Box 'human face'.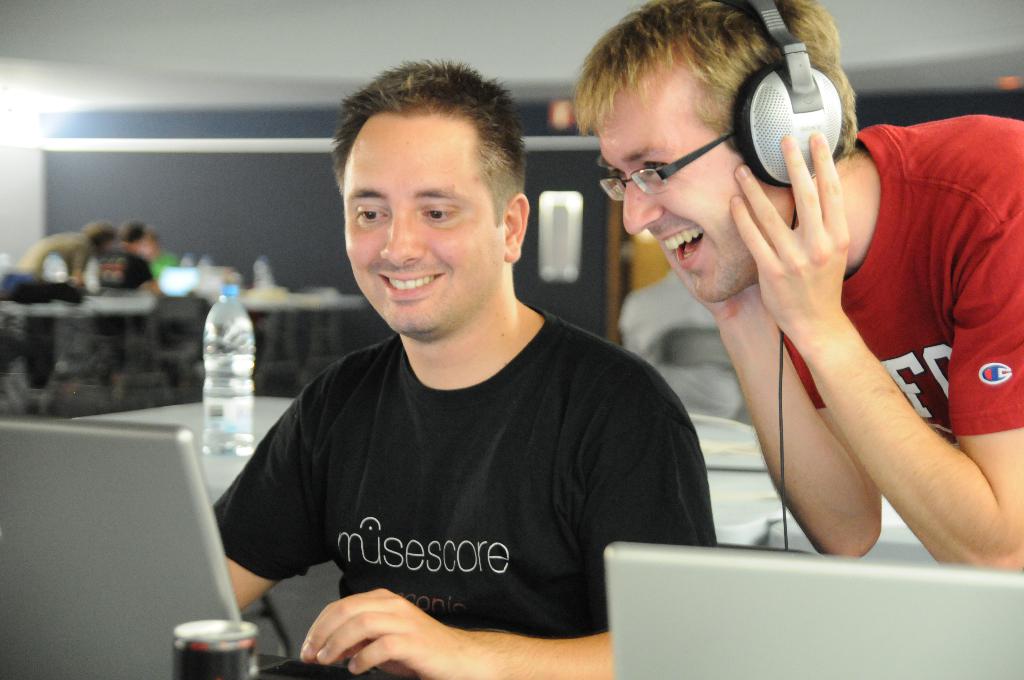
bbox(343, 135, 502, 334).
